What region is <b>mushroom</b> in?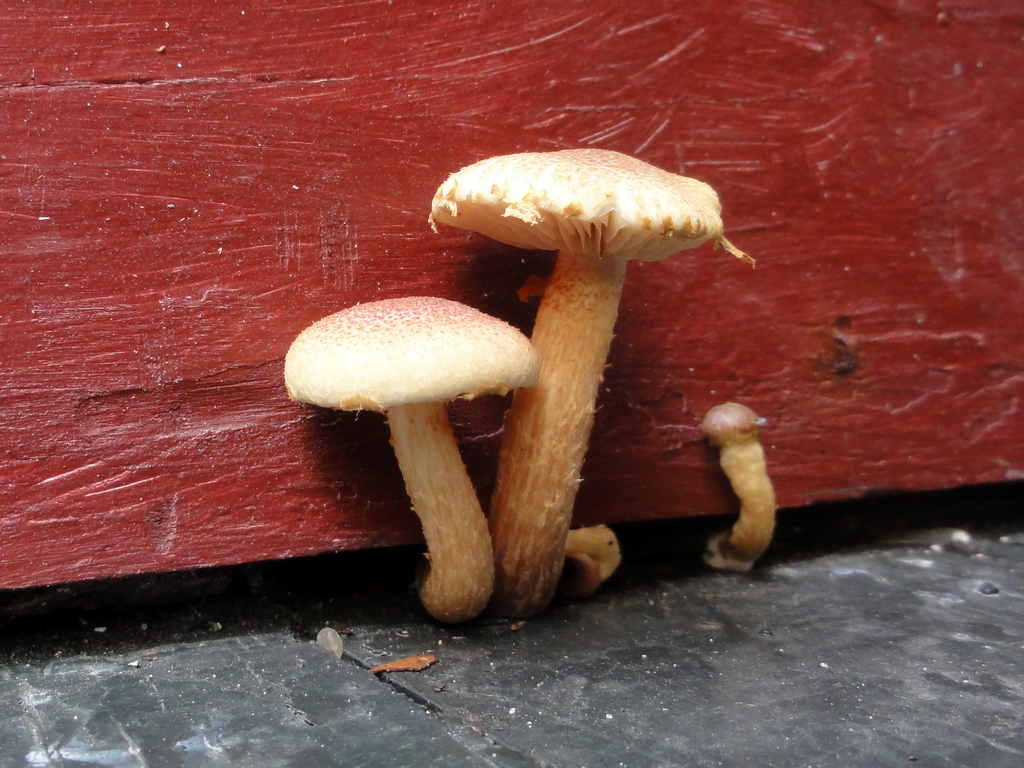
545, 524, 614, 603.
